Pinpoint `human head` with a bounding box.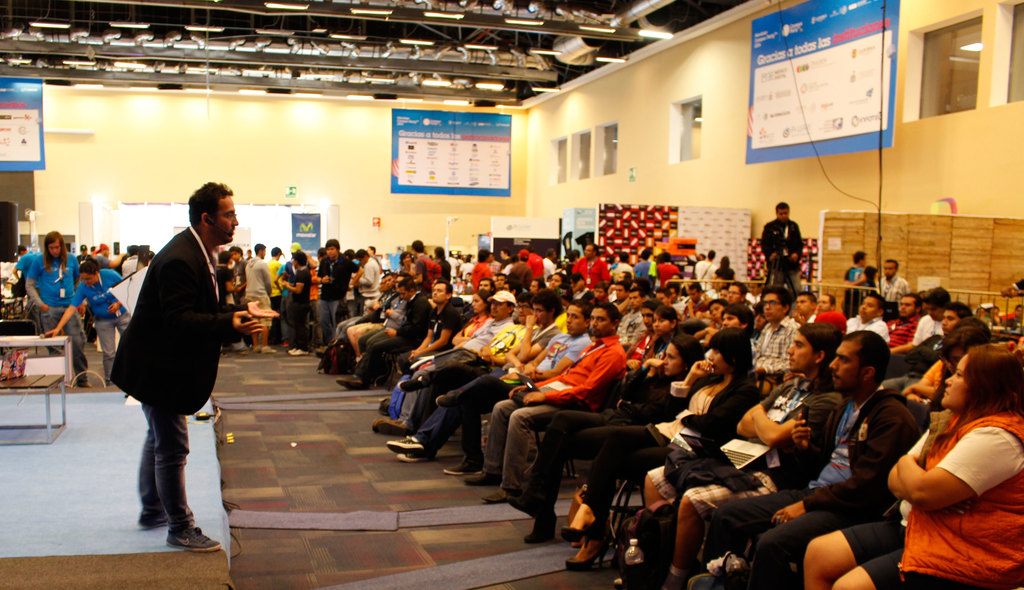
box=[492, 271, 505, 290].
